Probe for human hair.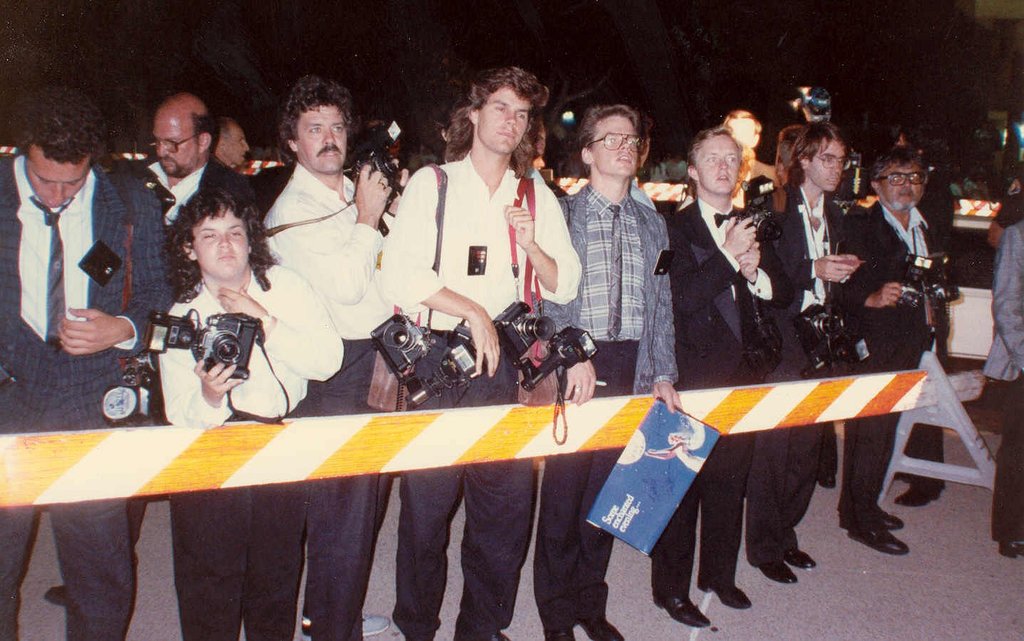
Probe result: [576,101,639,173].
